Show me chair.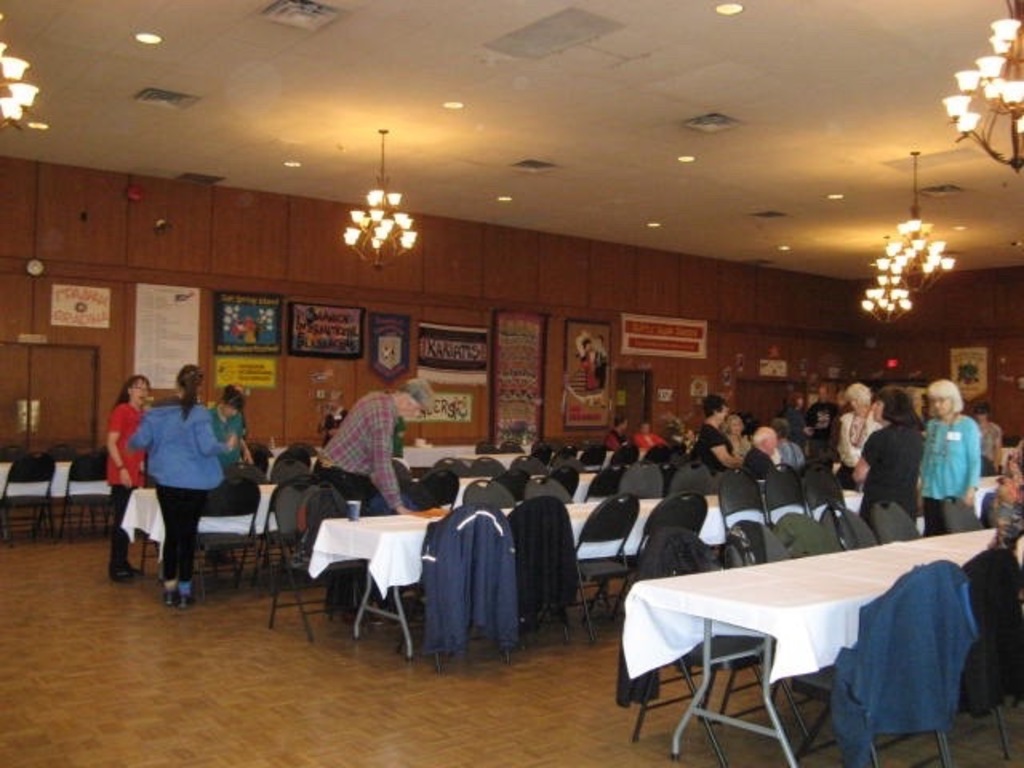
chair is here: box(408, 470, 466, 512).
